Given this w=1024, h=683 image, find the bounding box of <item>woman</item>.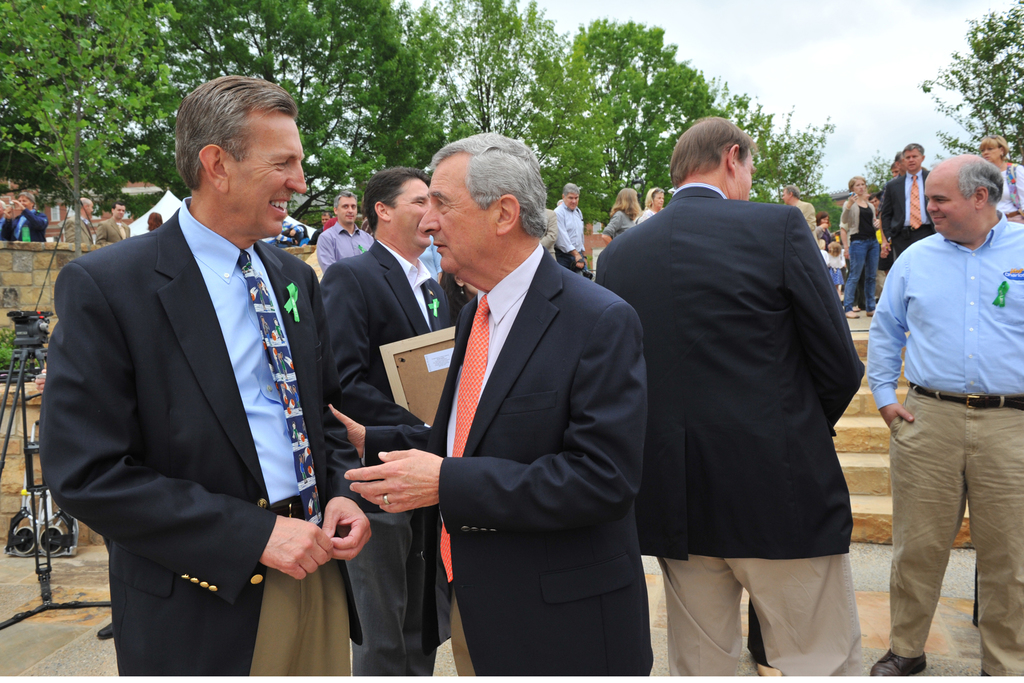
{"x1": 980, "y1": 136, "x2": 1023, "y2": 221}.
